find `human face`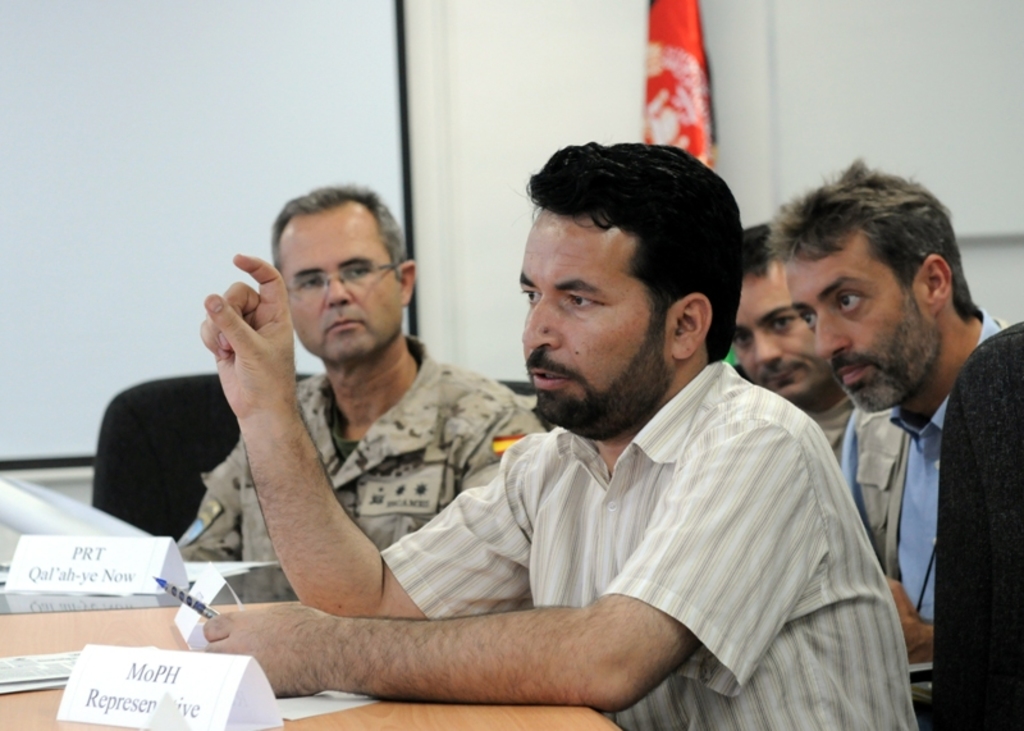
791,253,924,415
